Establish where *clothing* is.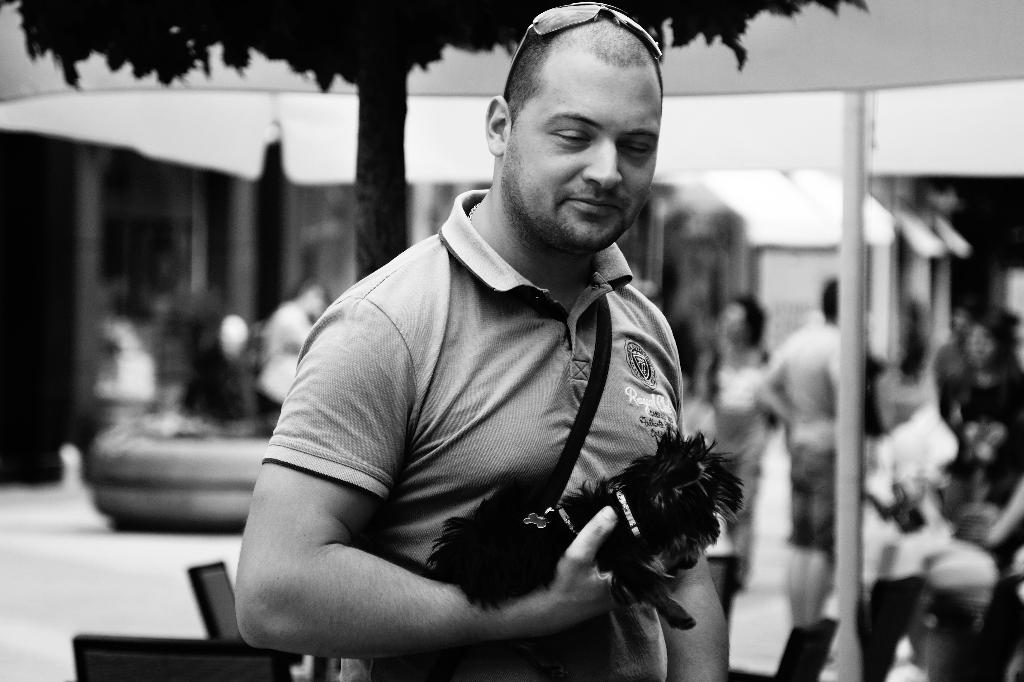
Established at pyautogui.locateOnScreen(708, 346, 771, 522).
